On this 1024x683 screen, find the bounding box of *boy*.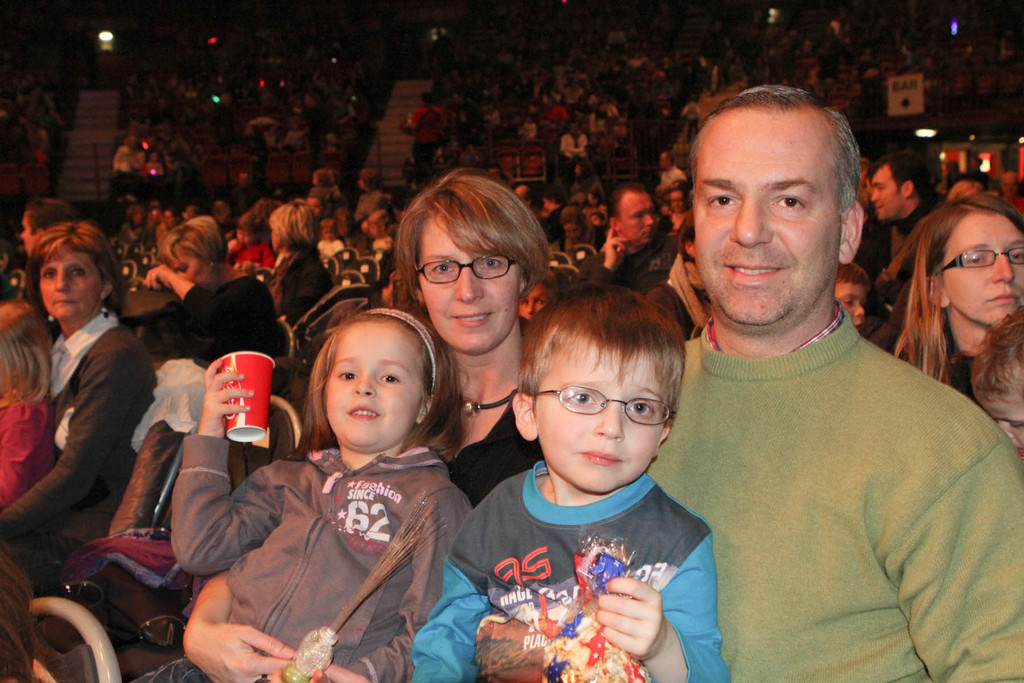
Bounding box: box=[352, 167, 387, 219].
